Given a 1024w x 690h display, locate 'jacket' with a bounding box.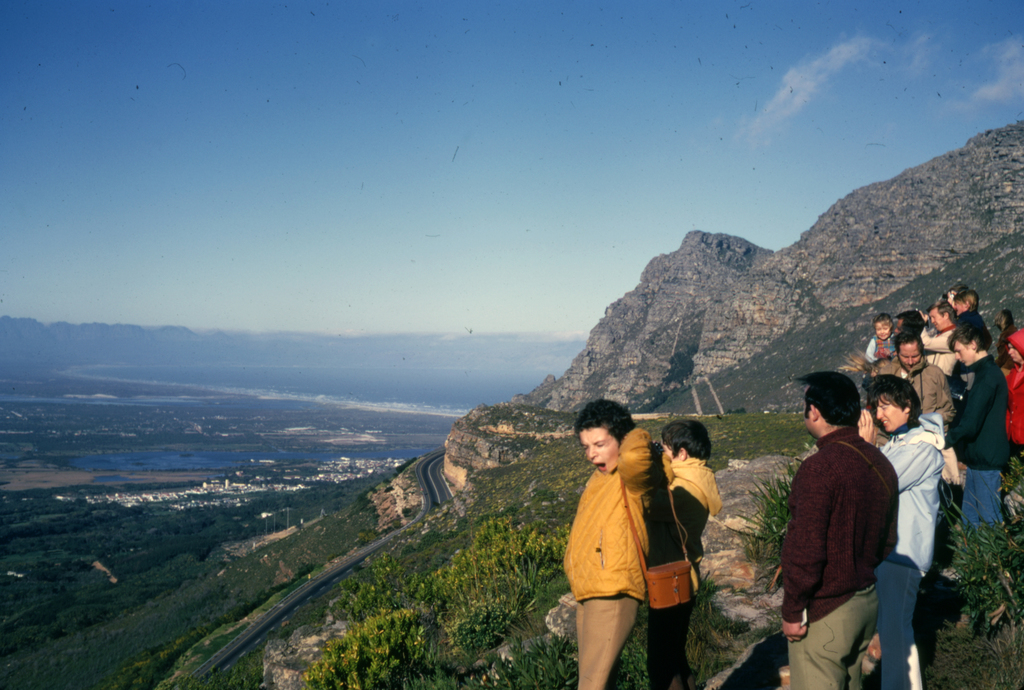
Located: [left=652, top=456, right=728, bottom=573].
